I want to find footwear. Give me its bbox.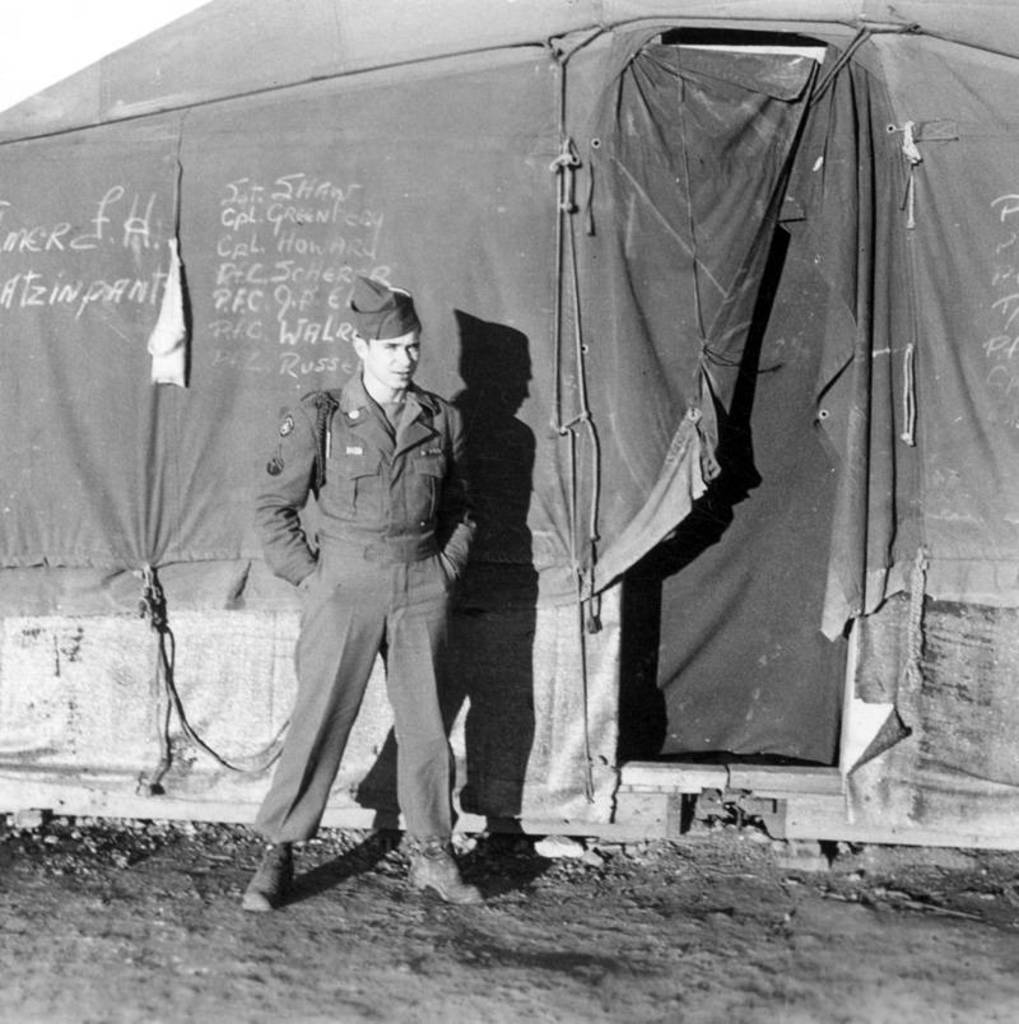
(242,846,294,909).
